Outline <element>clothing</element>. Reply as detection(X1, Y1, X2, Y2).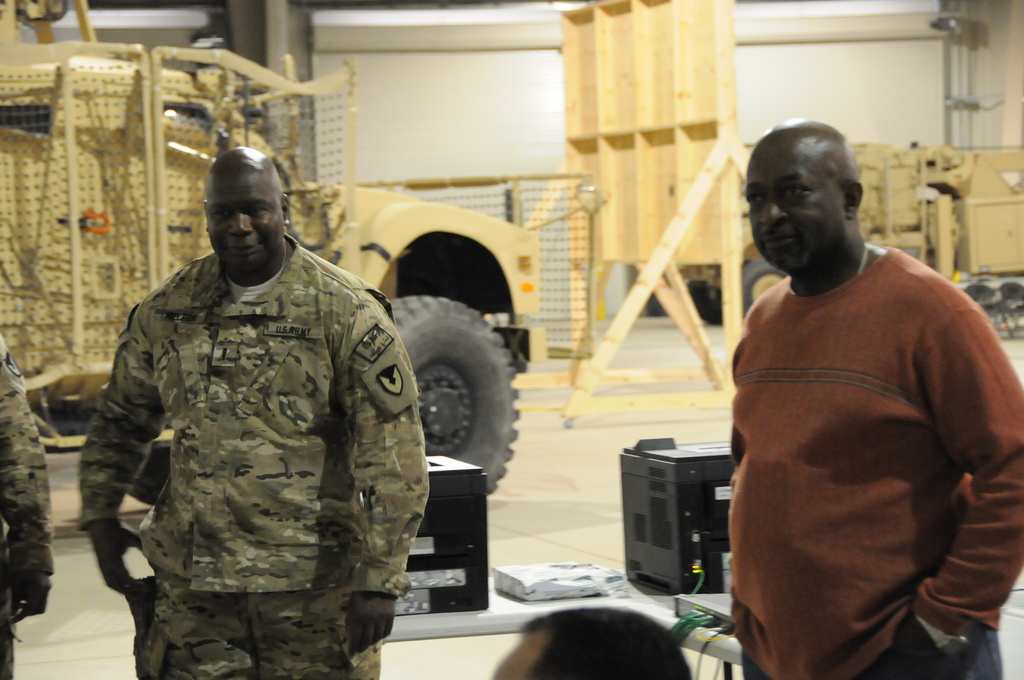
detection(714, 234, 1023, 677).
